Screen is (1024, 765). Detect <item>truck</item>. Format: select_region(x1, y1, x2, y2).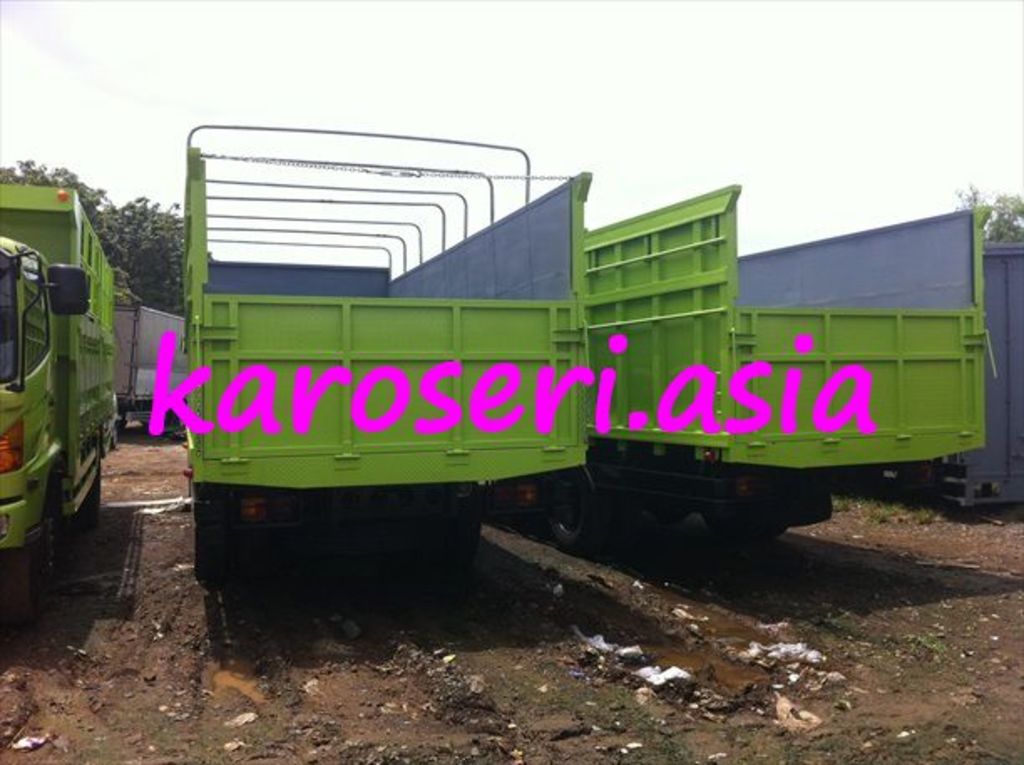
select_region(875, 244, 1022, 529).
